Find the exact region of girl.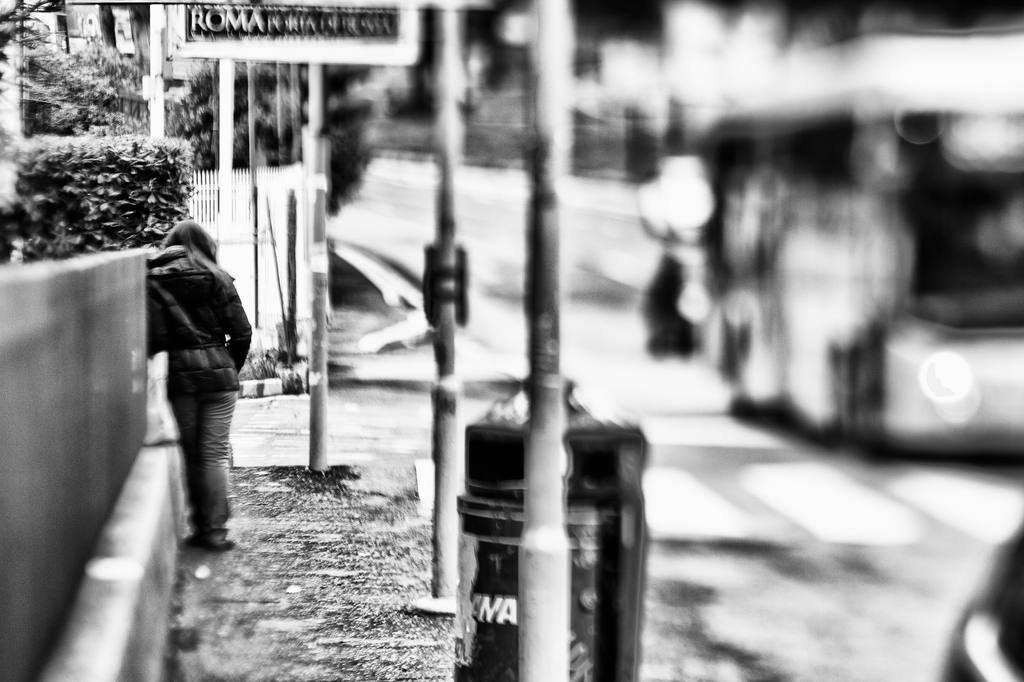
Exact region: bbox=[148, 219, 252, 553].
